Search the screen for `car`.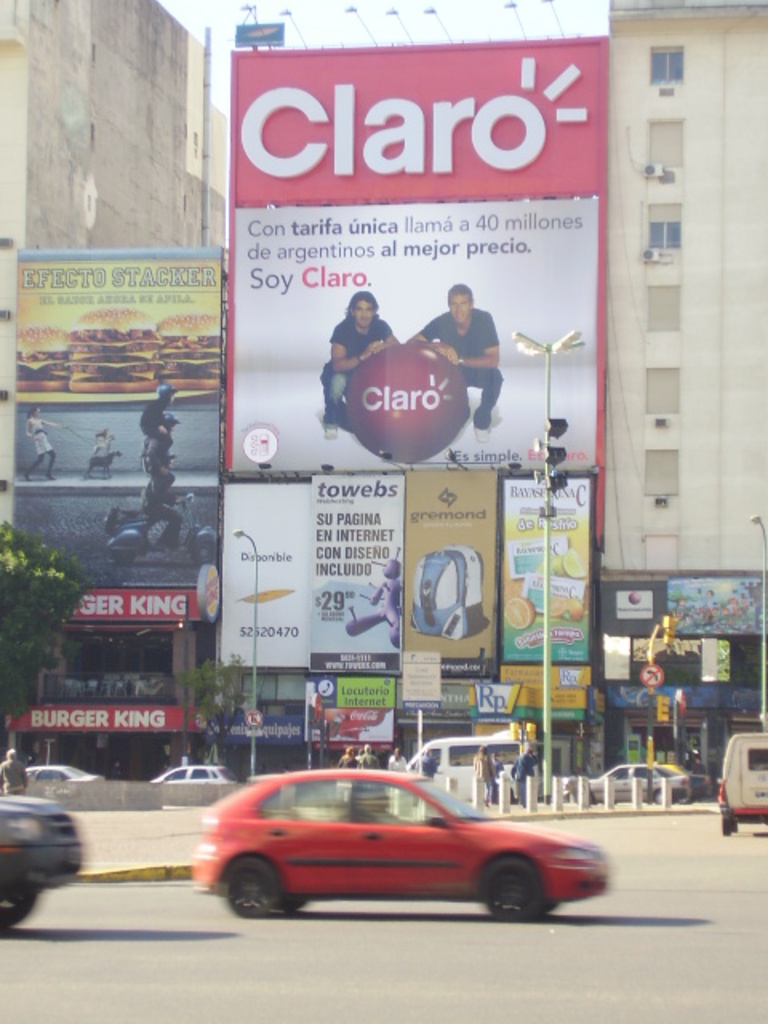
Found at 658, 758, 688, 806.
